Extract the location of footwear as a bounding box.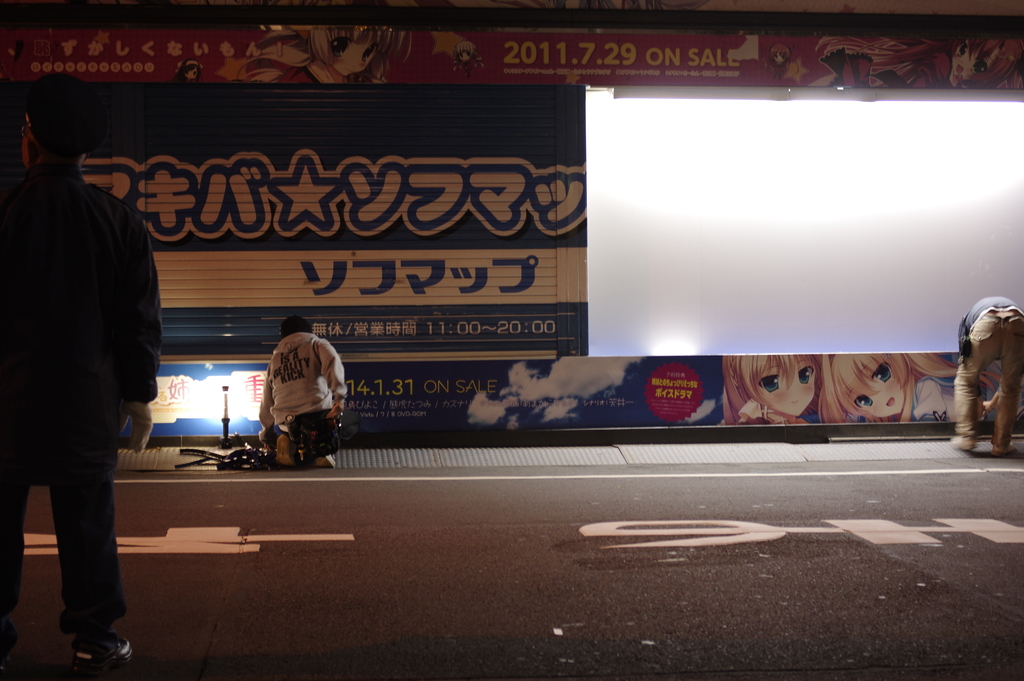
Rect(57, 598, 134, 680).
